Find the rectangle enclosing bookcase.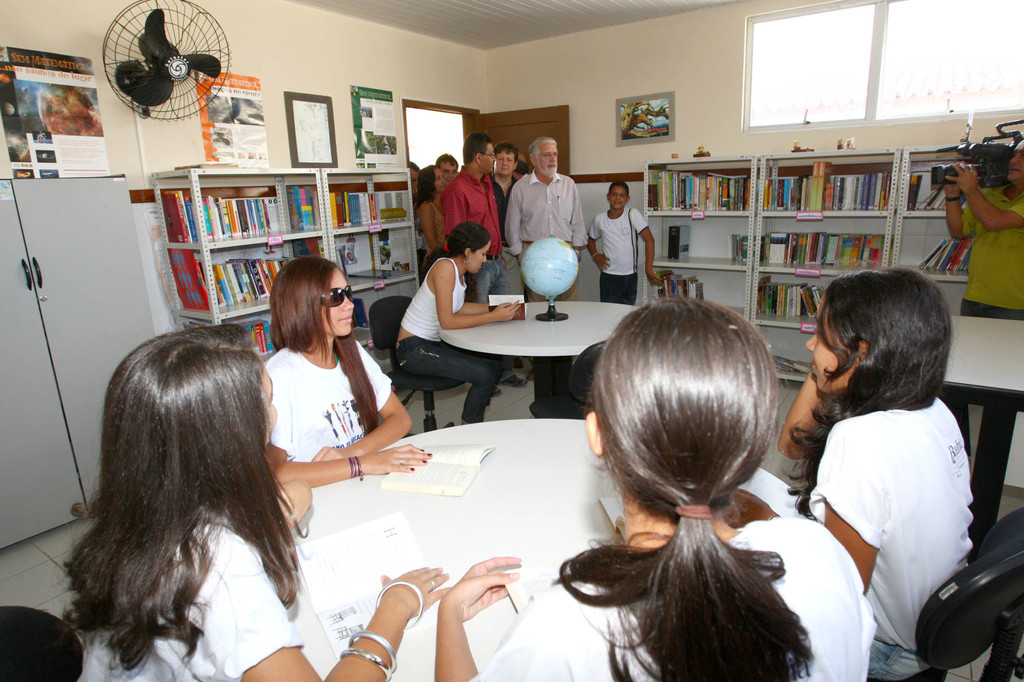
<bbox>149, 169, 333, 367</bbox>.
